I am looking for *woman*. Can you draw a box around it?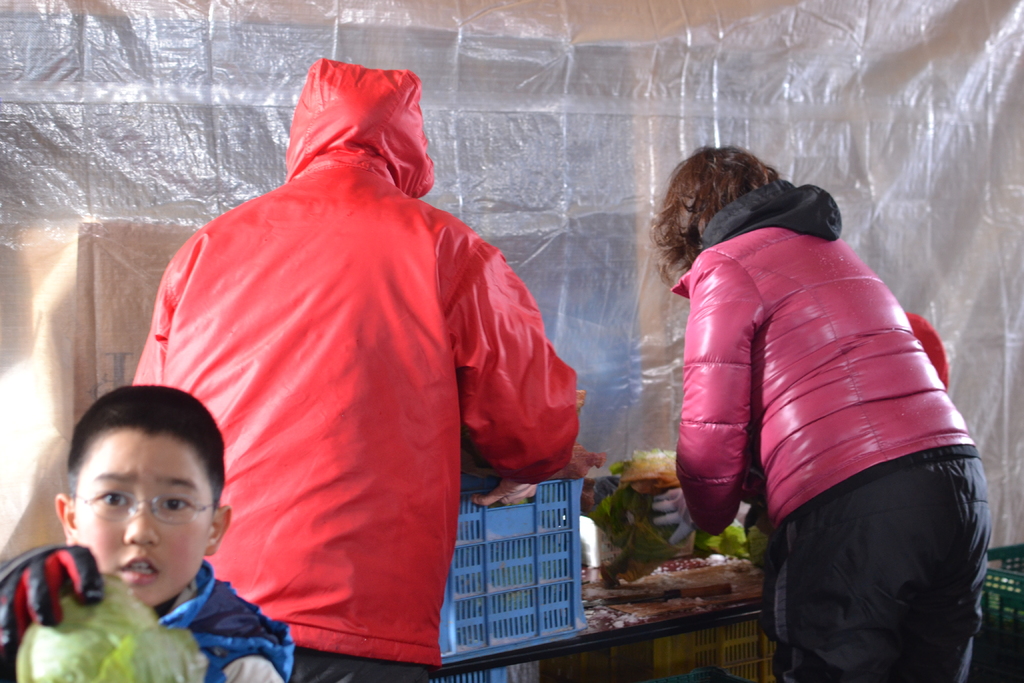
Sure, the bounding box is bbox=[628, 125, 996, 662].
